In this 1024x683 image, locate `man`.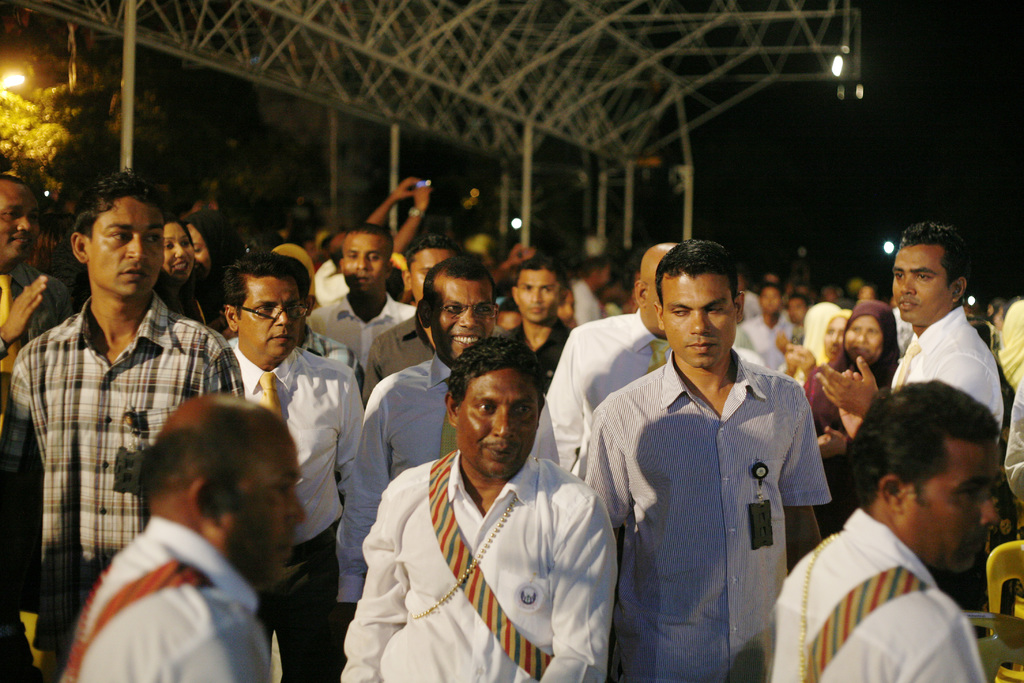
Bounding box: <bbox>57, 395, 307, 682</bbox>.
